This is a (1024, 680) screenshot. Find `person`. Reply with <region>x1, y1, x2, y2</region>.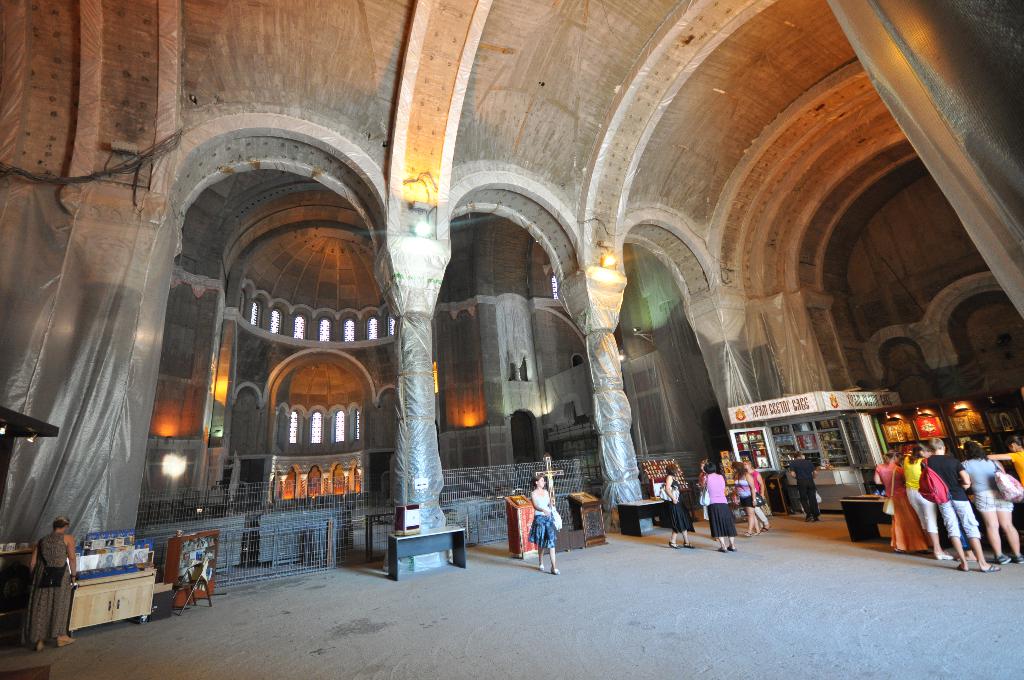
<region>740, 451, 774, 526</region>.
